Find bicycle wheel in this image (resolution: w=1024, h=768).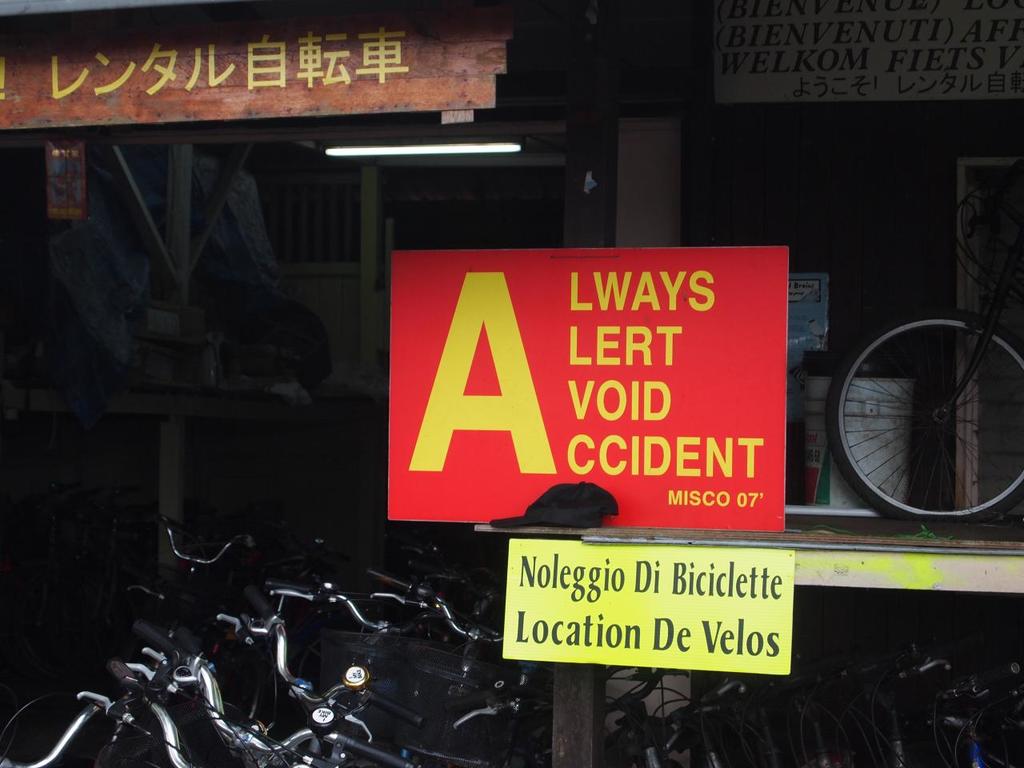
825,318,1023,520.
